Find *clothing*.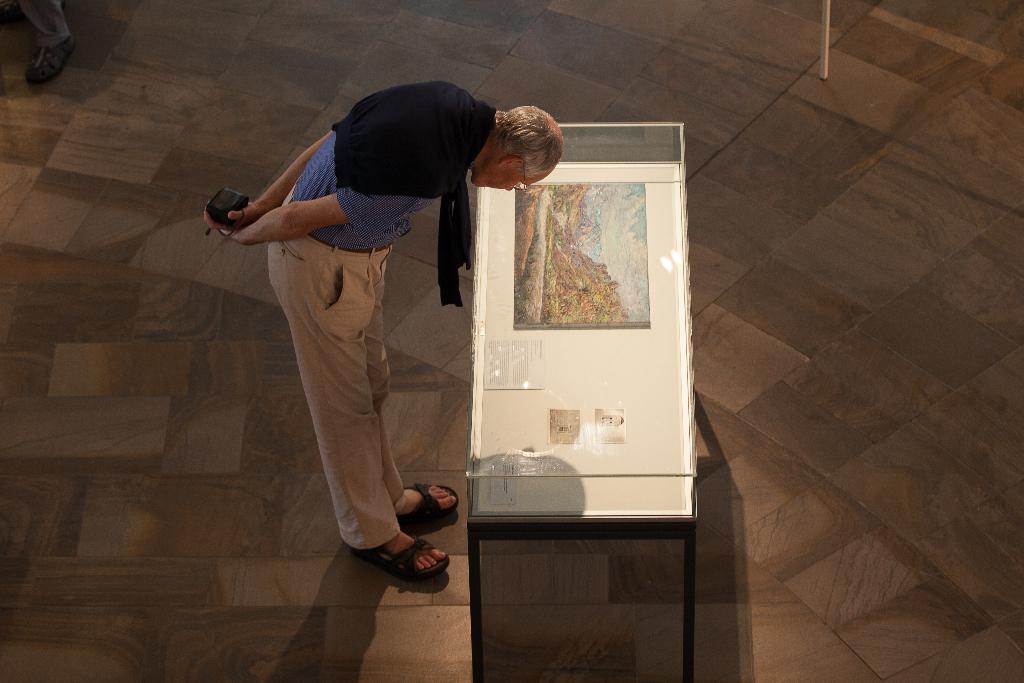
region(267, 81, 503, 554).
